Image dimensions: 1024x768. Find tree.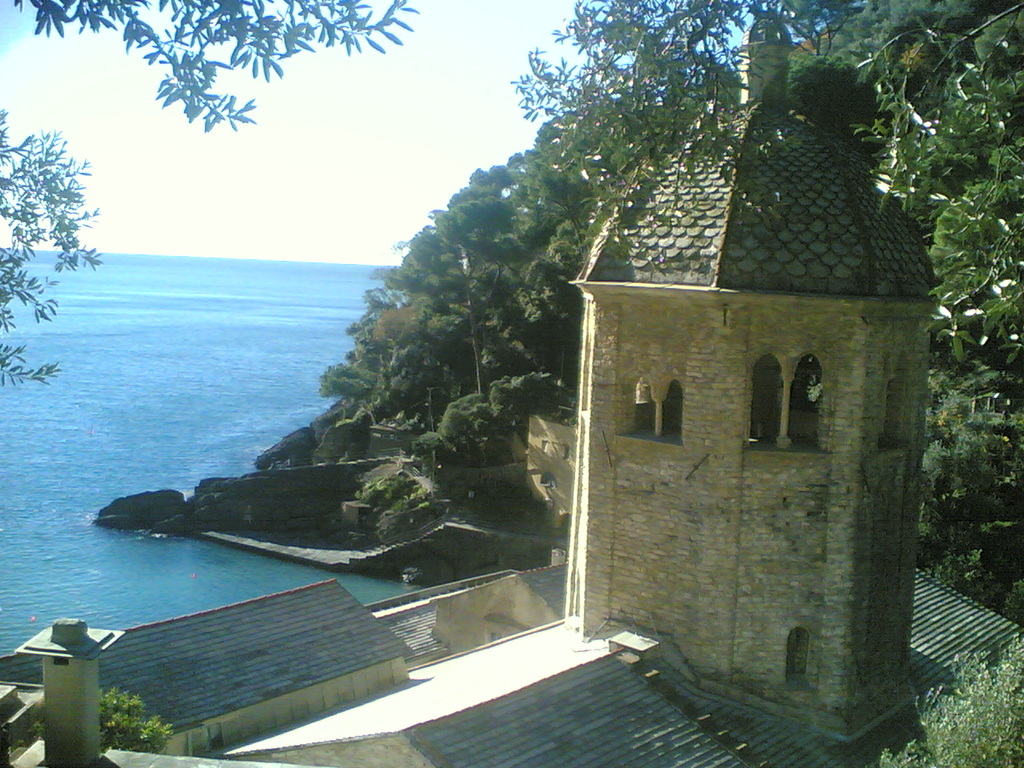
box=[505, 0, 1023, 358].
